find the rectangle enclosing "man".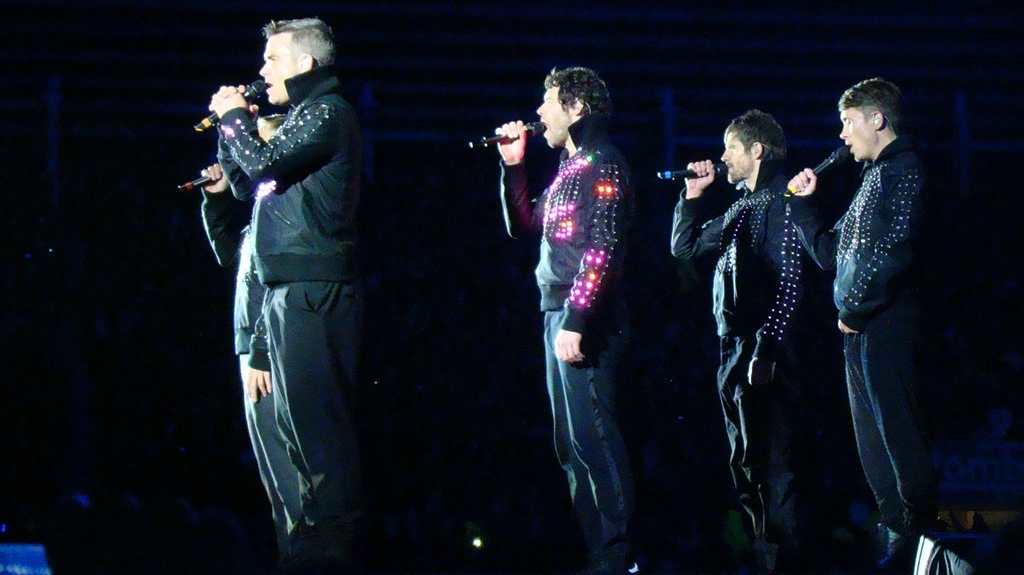
crop(785, 75, 941, 574).
